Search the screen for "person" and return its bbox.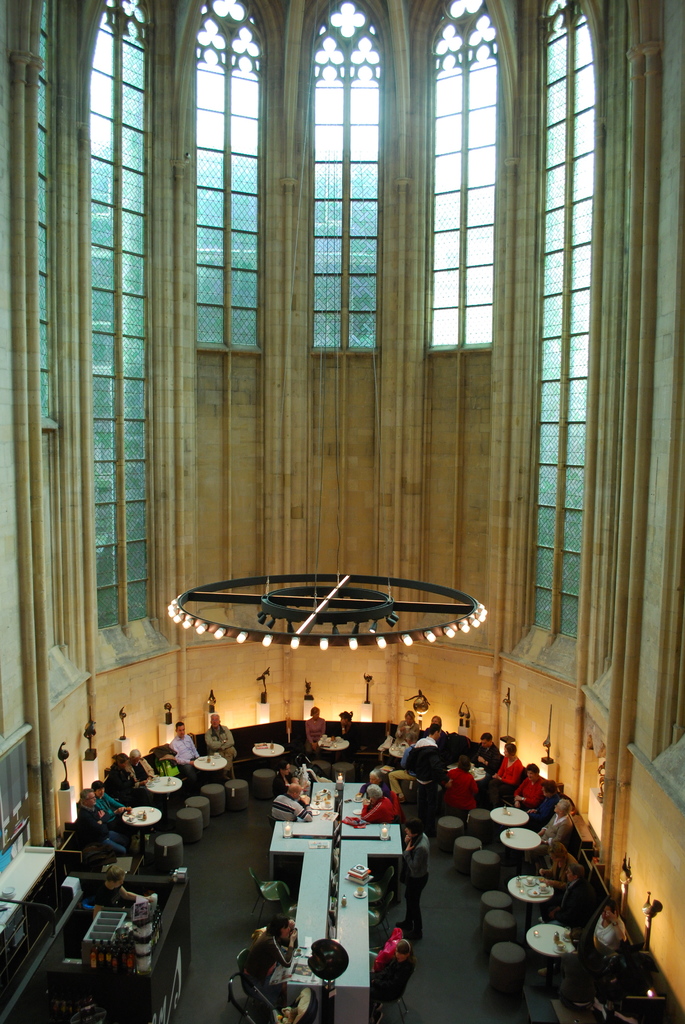
Found: (left=254, top=772, right=327, bottom=847).
